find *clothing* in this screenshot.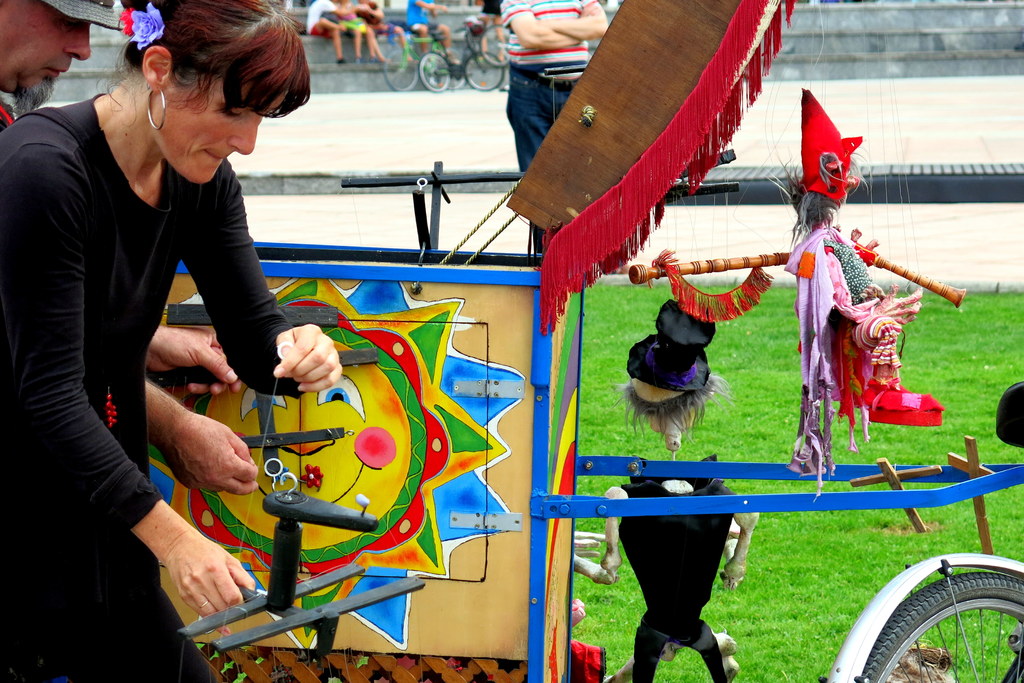
The bounding box for *clothing* is 623 481 730 682.
